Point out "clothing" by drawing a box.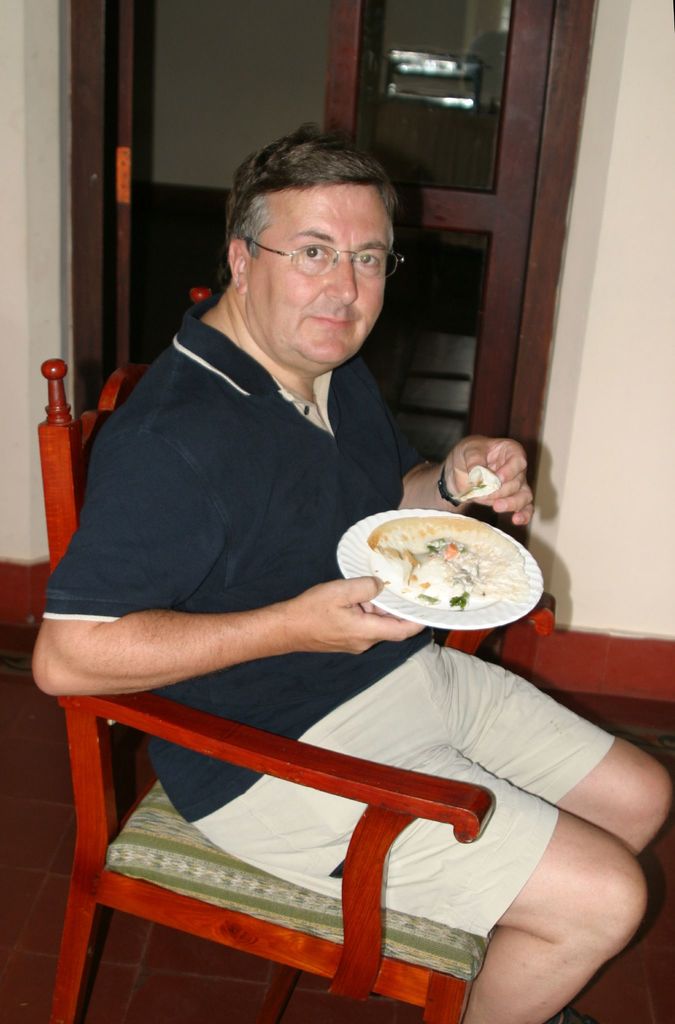
select_region(37, 286, 616, 946).
